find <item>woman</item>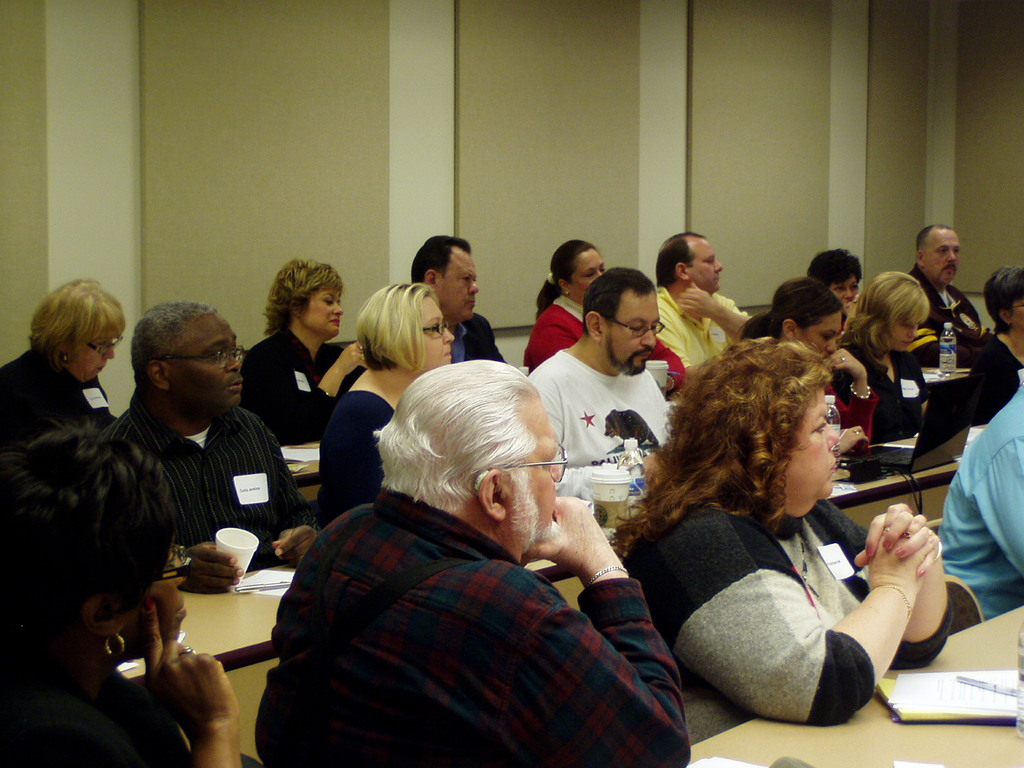
pyautogui.locateOnScreen(611, 334, 967, 738)
